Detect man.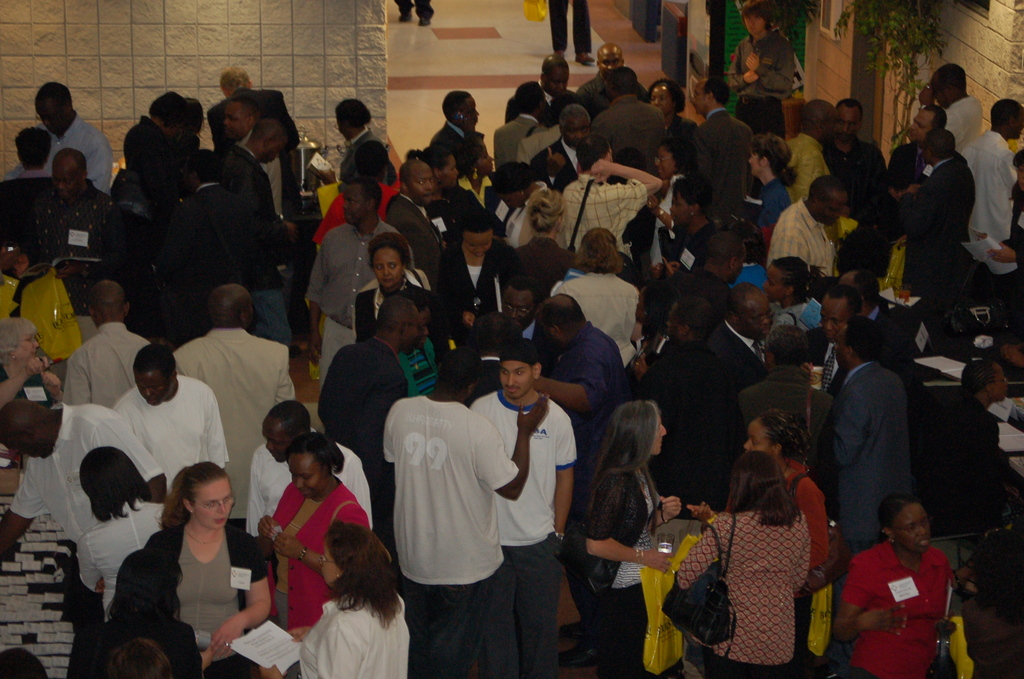
Detected at region(431, 91, 486, 160).
